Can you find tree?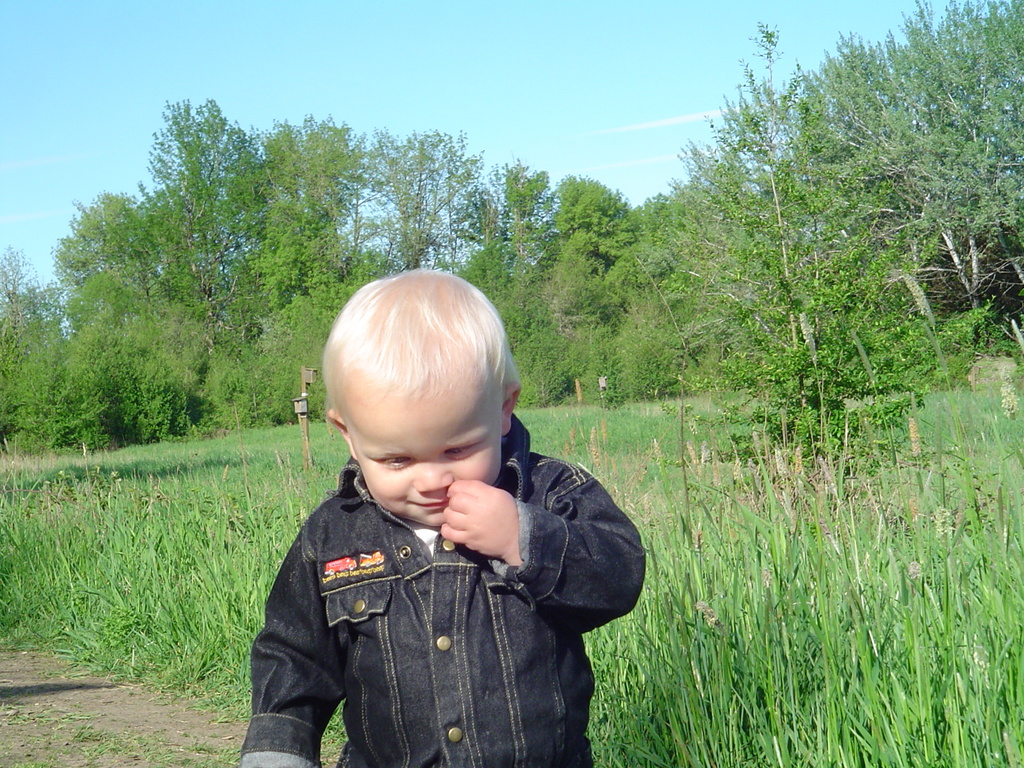
Yes, bounding box: [x1=664, y1=36, x2=983, y2=503].
